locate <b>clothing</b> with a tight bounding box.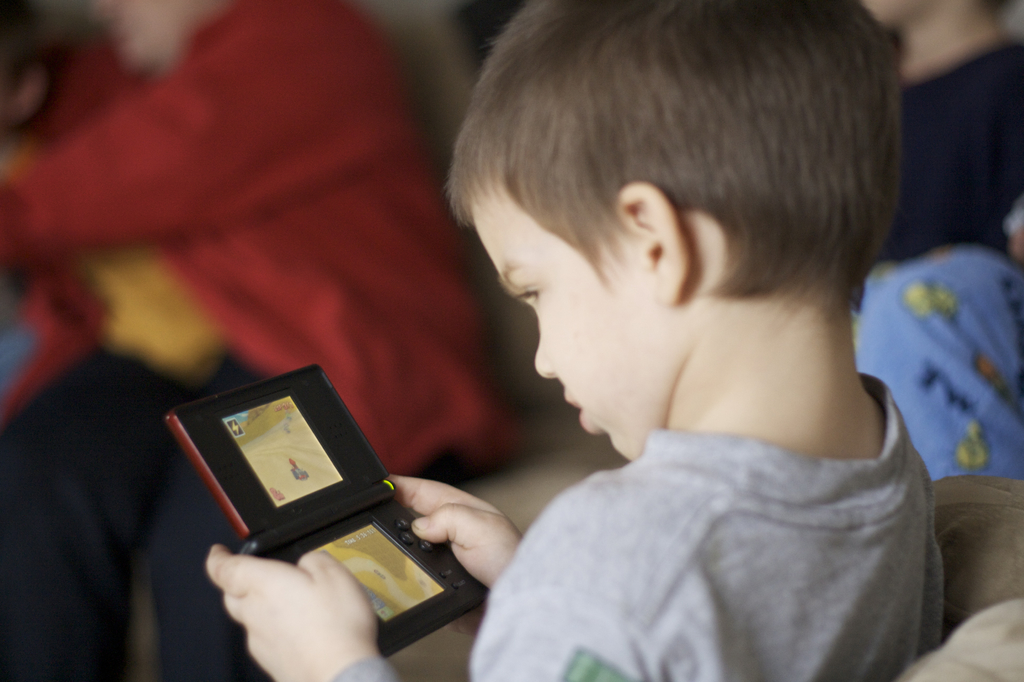
867 34 1023 270.
